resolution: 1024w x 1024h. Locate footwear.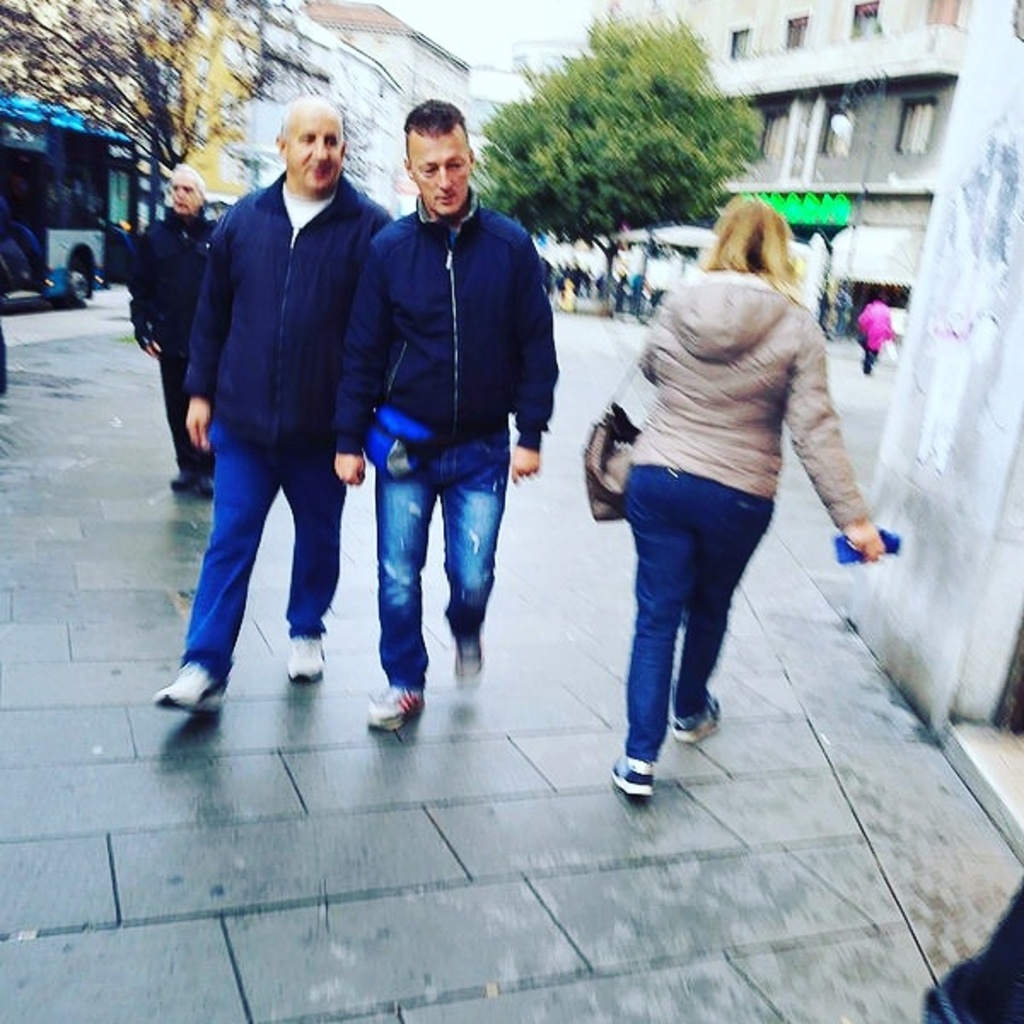
left=602, top=754, right=652, bottom=795.
